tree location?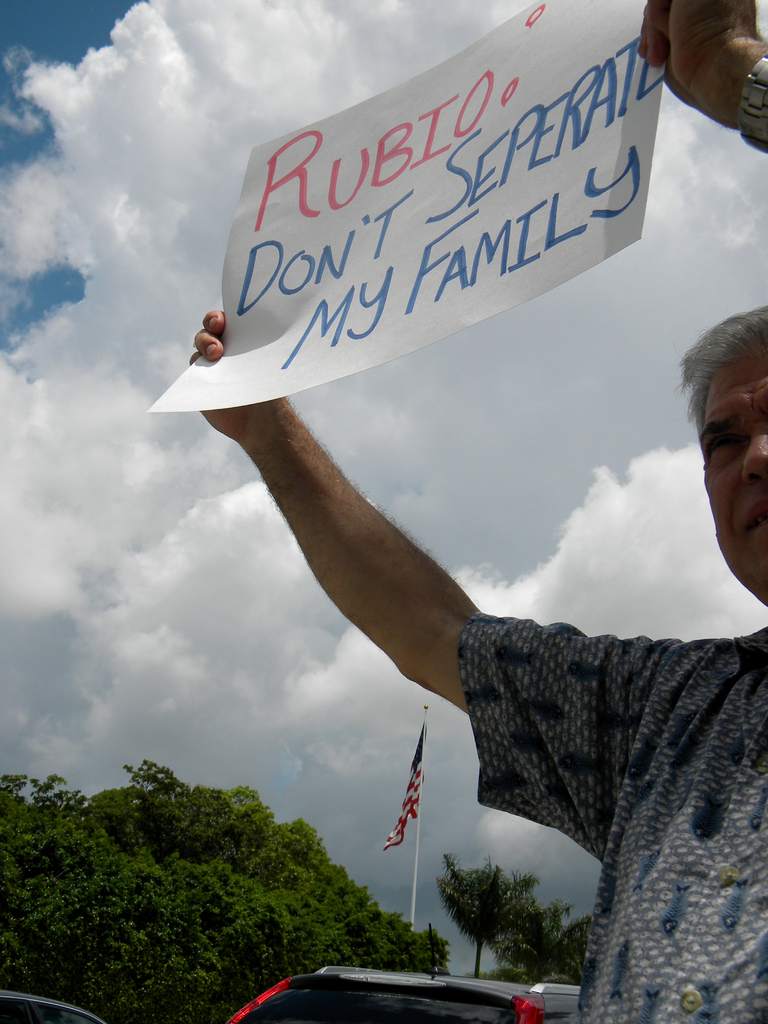
<bbox>440, 849, 532, 974</bbox>
